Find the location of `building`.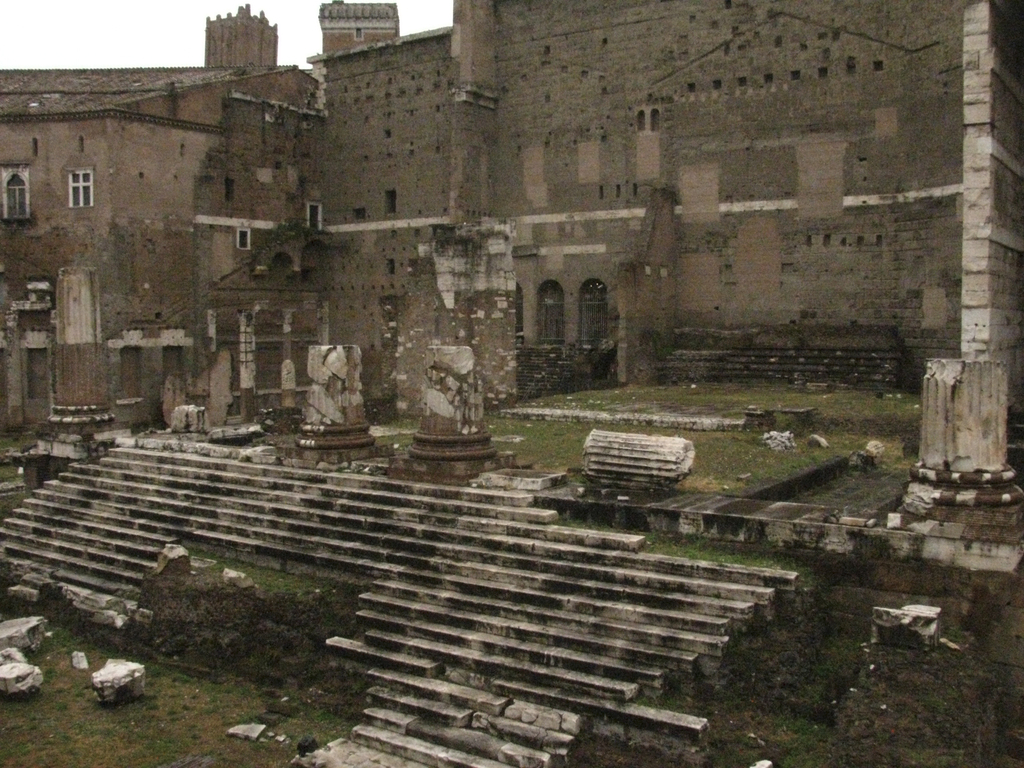
Location: 1:0:1023:577.
